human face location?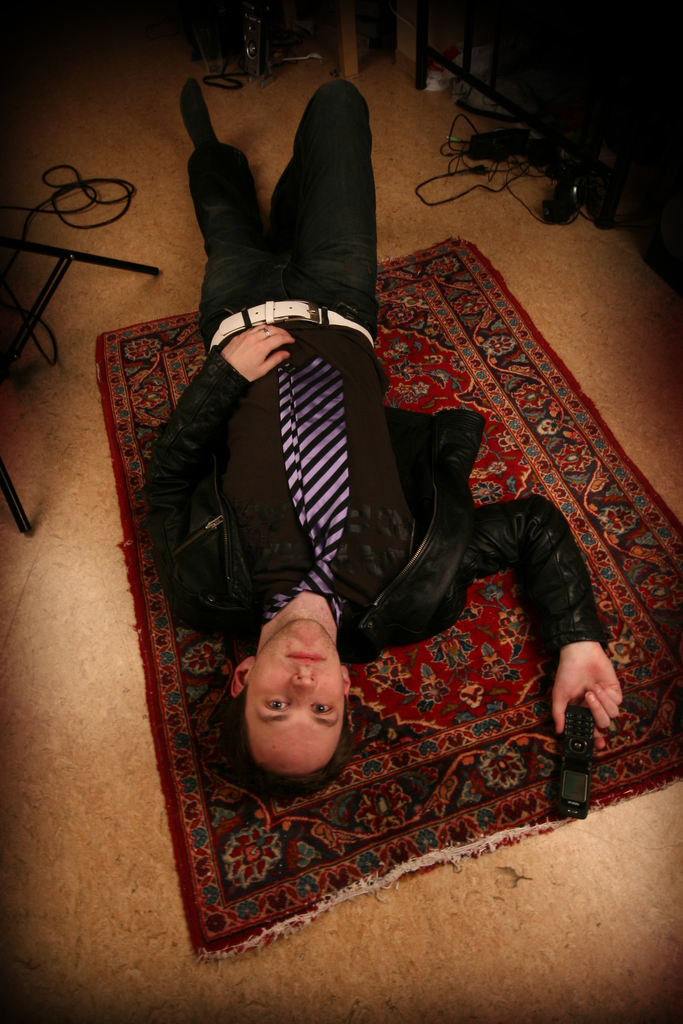
(left=252, top=624, right=344, bottom=764)
